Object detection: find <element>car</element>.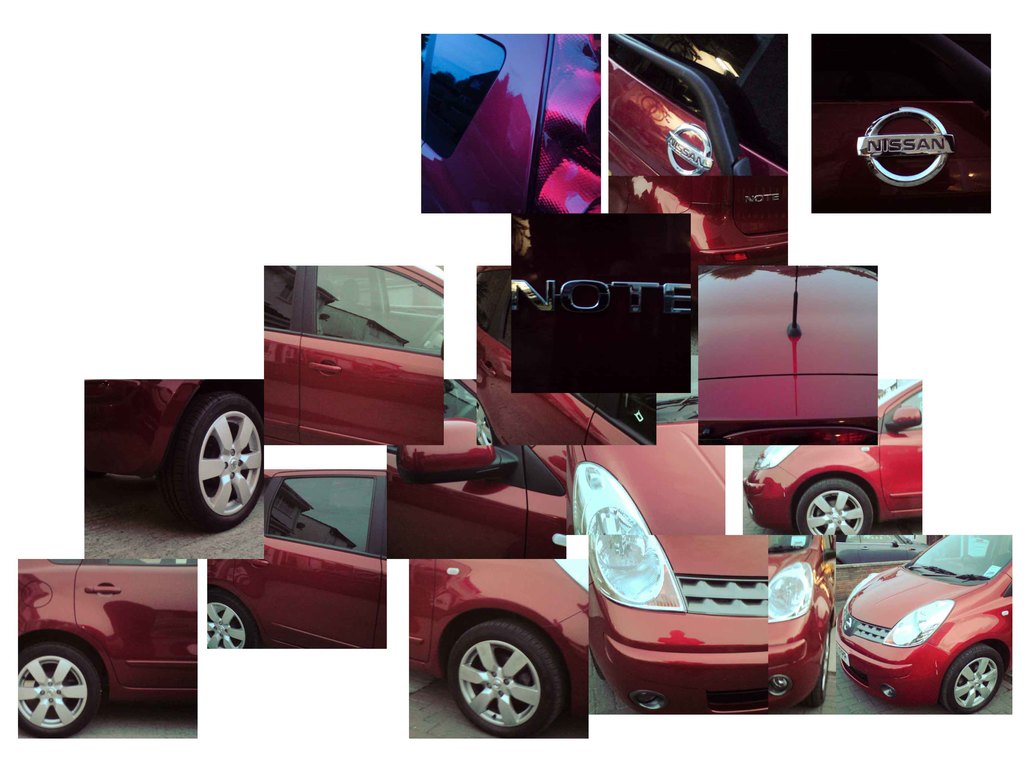
<box>14,561,199,738</box>.
